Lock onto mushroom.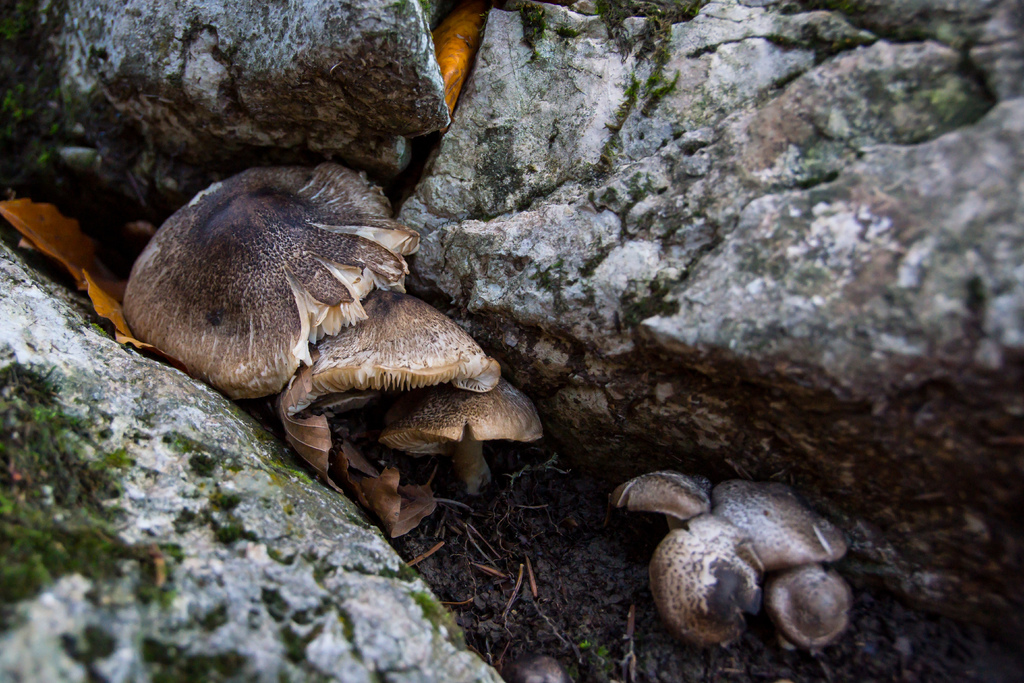
Locked: select_region(114, 196, 422, 427).
